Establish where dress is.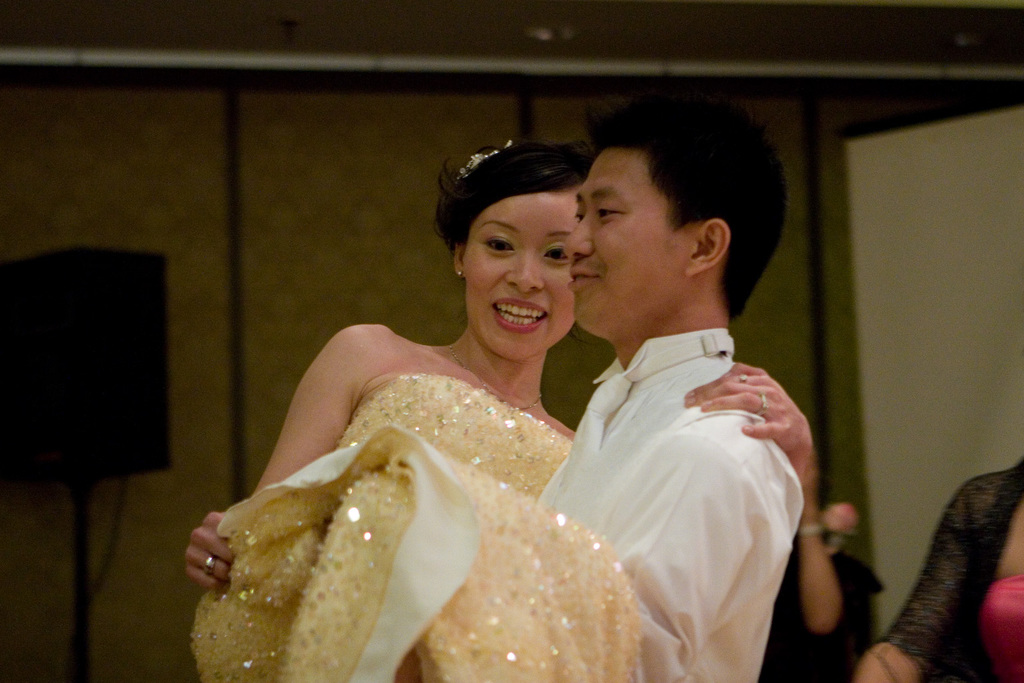
Established at <box>193,372,636,682</box>.
